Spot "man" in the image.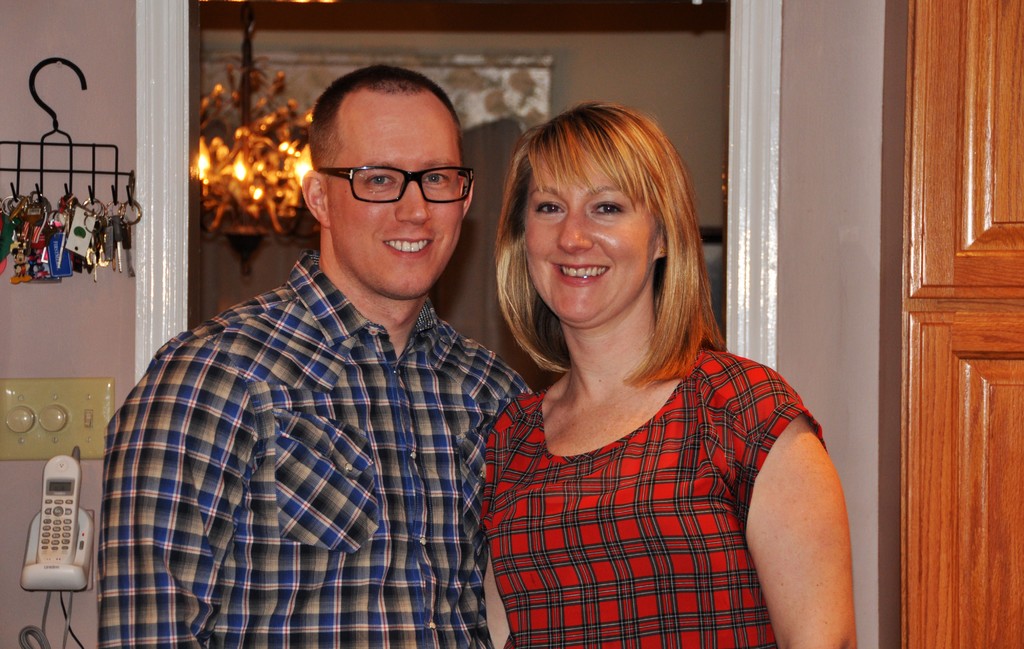
"man" found at <bbox>98, 71, 549, 634</bbox>.
